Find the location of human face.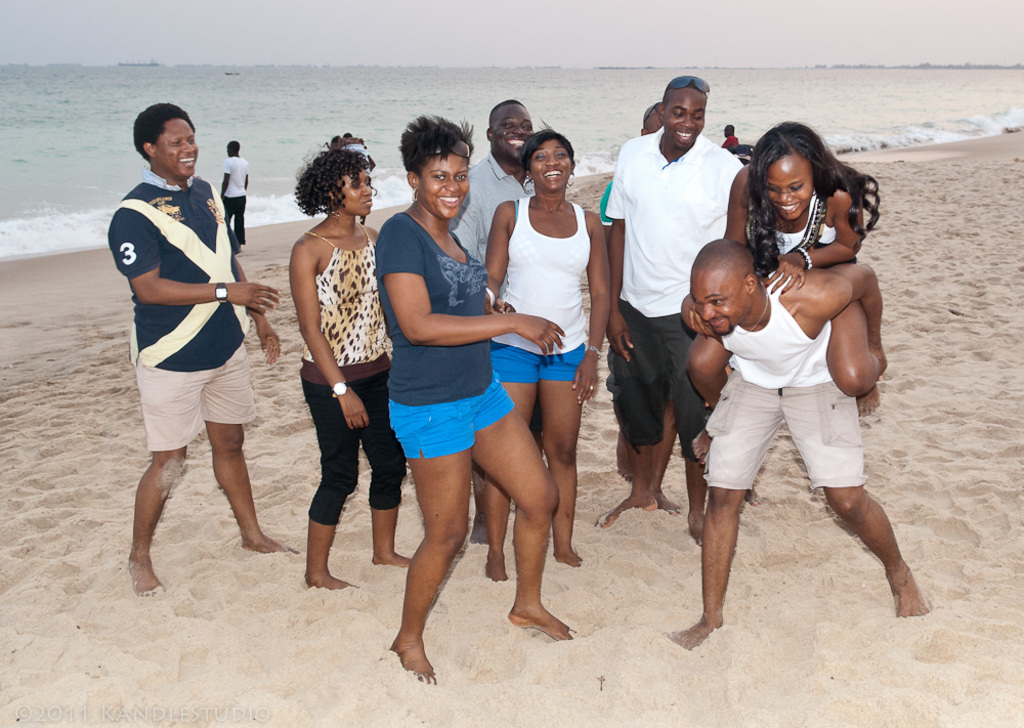
Location: [156,119,199,178].
